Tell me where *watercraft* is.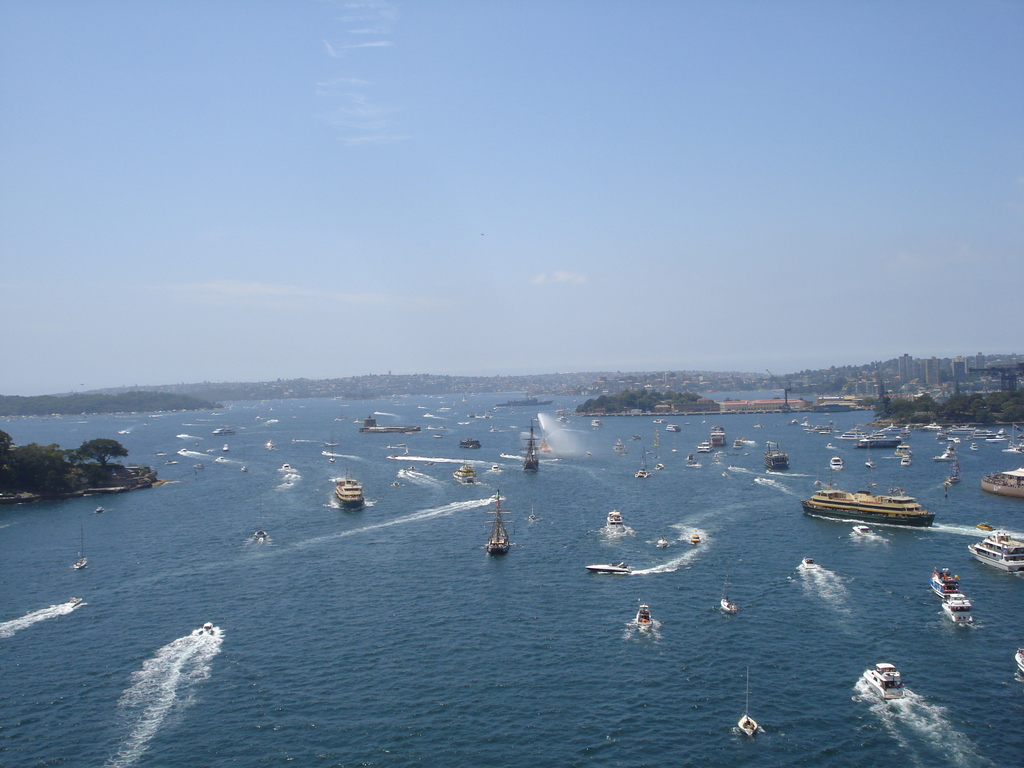
*watercraft* is at (688,534,707,541).
